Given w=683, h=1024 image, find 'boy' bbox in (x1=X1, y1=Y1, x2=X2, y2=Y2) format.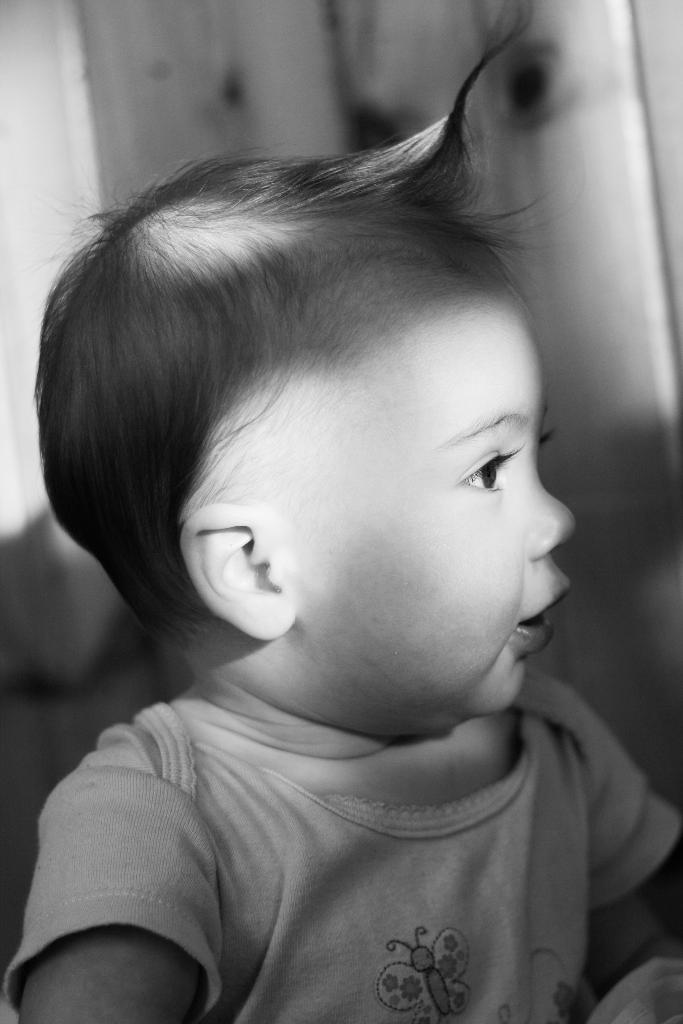
(x1=0, y1=3, x2=682, y2=1023).
